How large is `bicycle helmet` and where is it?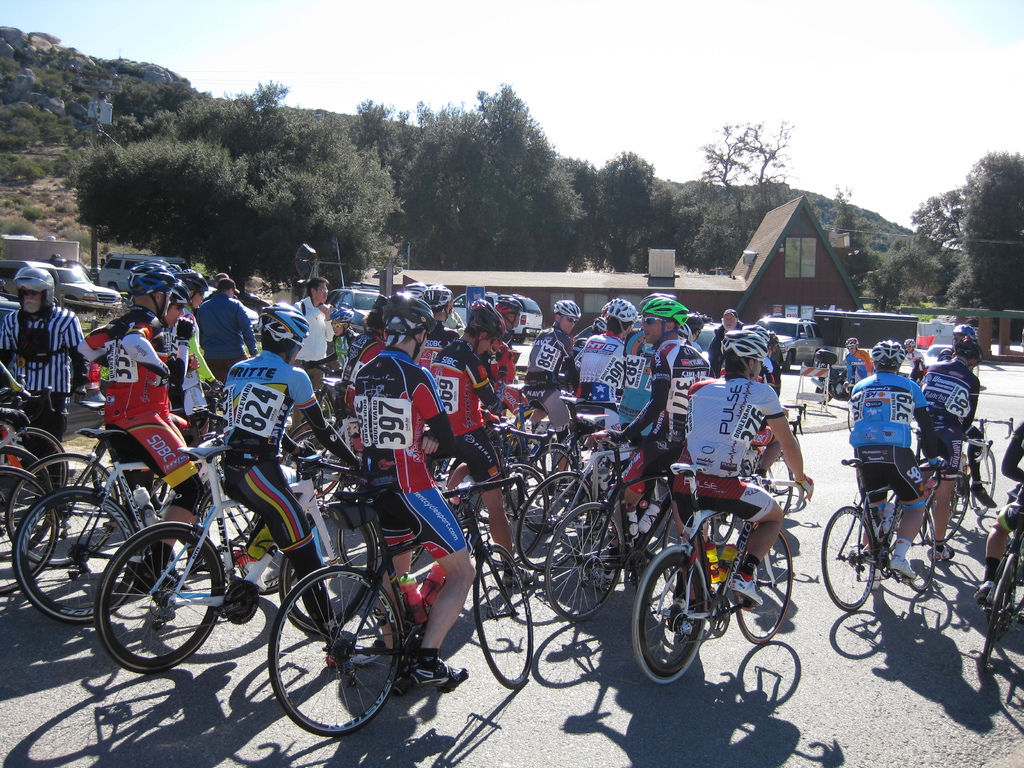
Bounding box: pyautogui.locateOnScreen(382, 296, 433, 333).
